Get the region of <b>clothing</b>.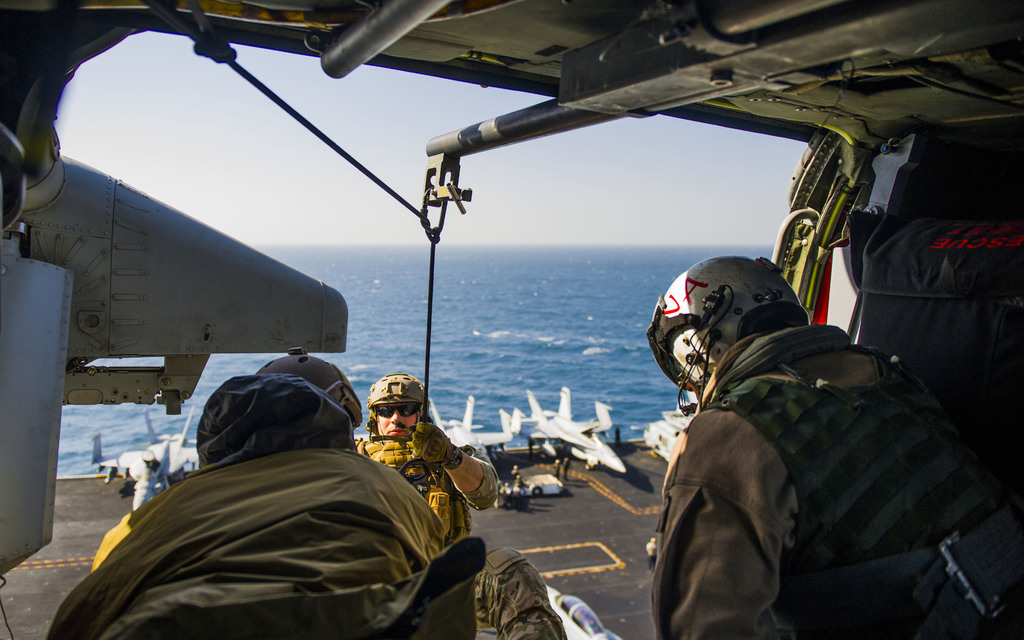
<bbox>44, 449, 485, 639</bbox>.
